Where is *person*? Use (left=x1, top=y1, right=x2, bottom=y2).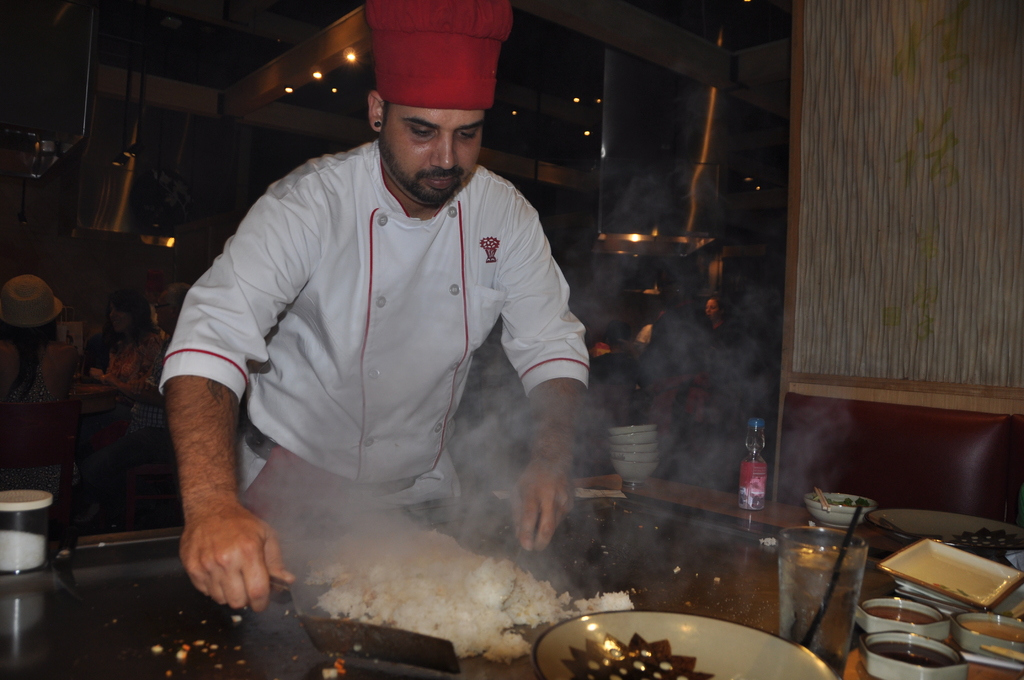
(left=74, top=280, right=194, bottom=544).
